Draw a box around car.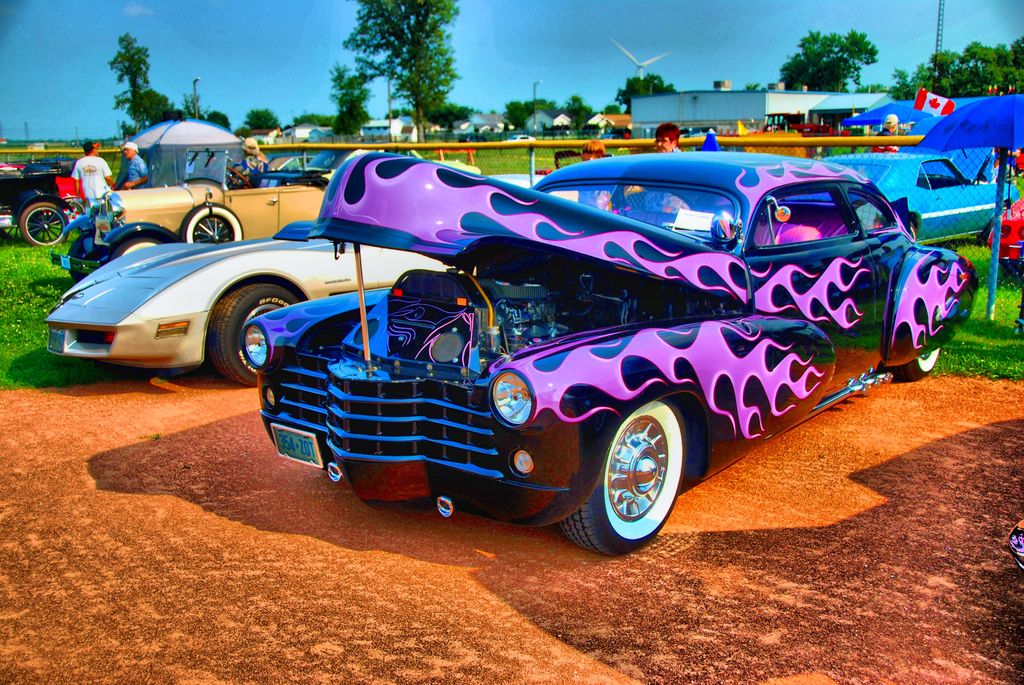
<bbox>233, 139, 974, 558</bbox>.
